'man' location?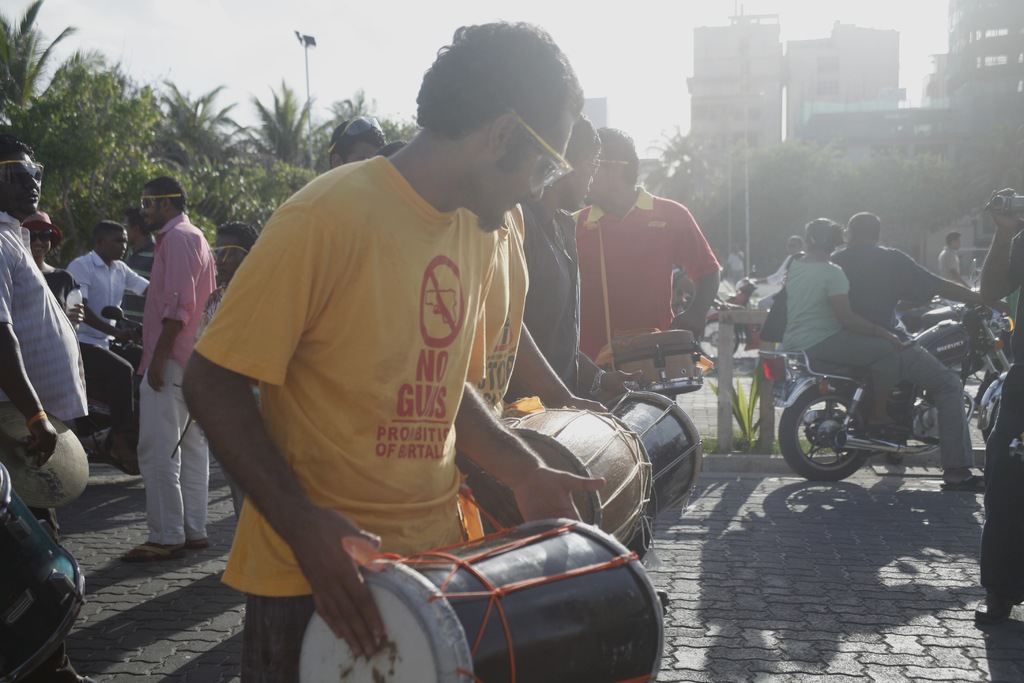
crop(65, 215, 161, 470)
